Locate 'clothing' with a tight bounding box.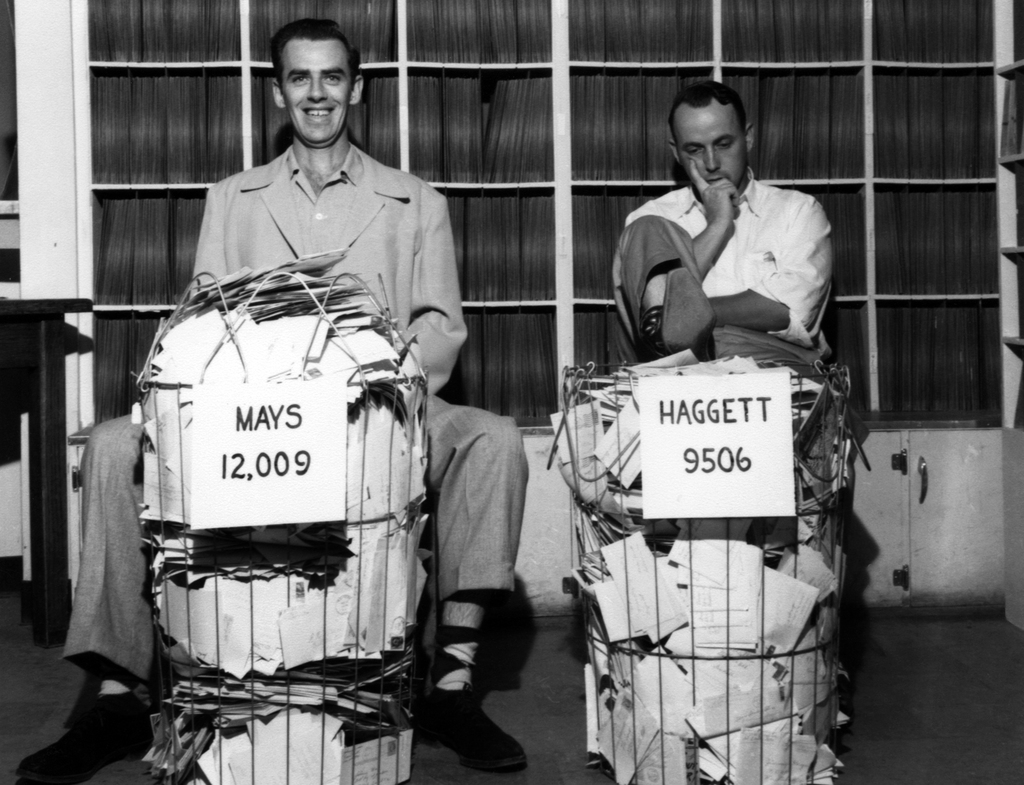
67/142/529/684.
